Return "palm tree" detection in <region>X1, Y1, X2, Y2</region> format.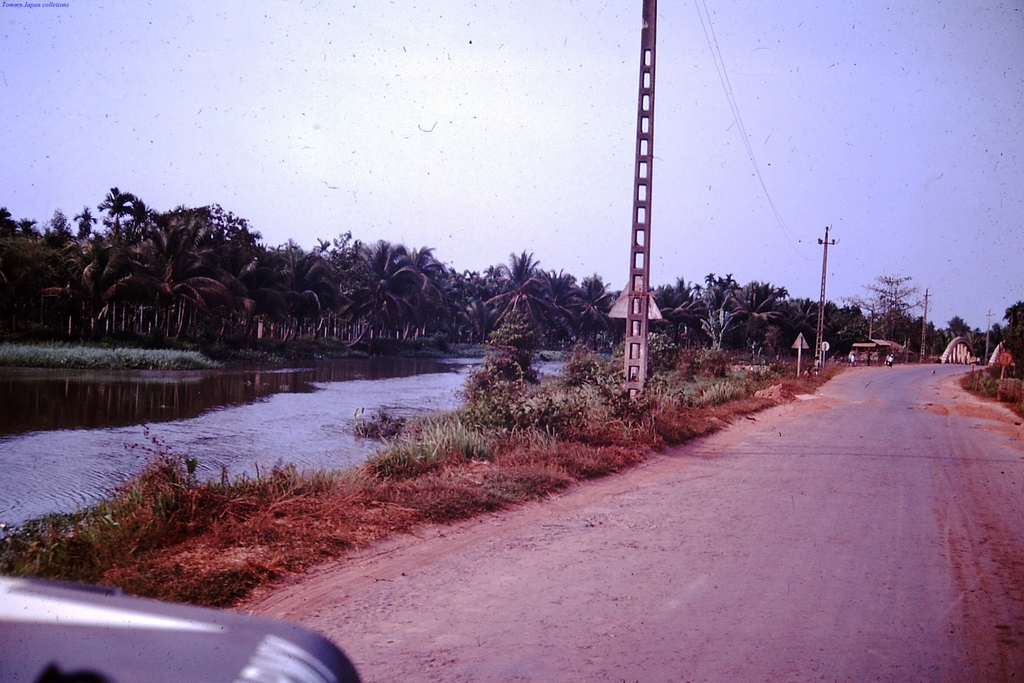
<region>0, 201, 23, 238</region>.
